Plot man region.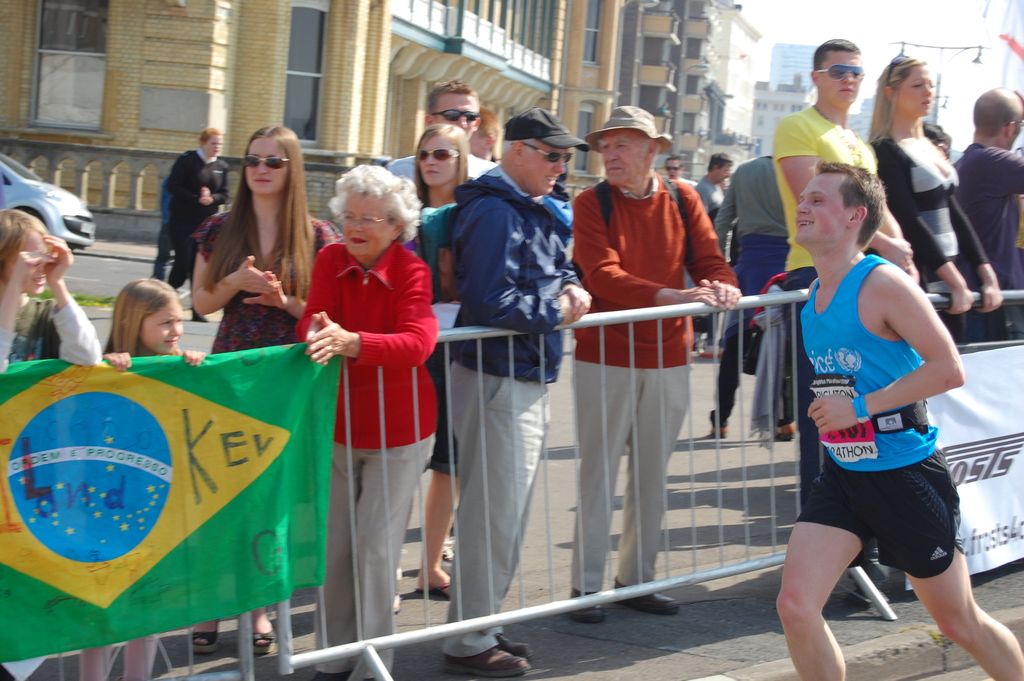
Plotted at l=574, t=100, r=745, b=623.
